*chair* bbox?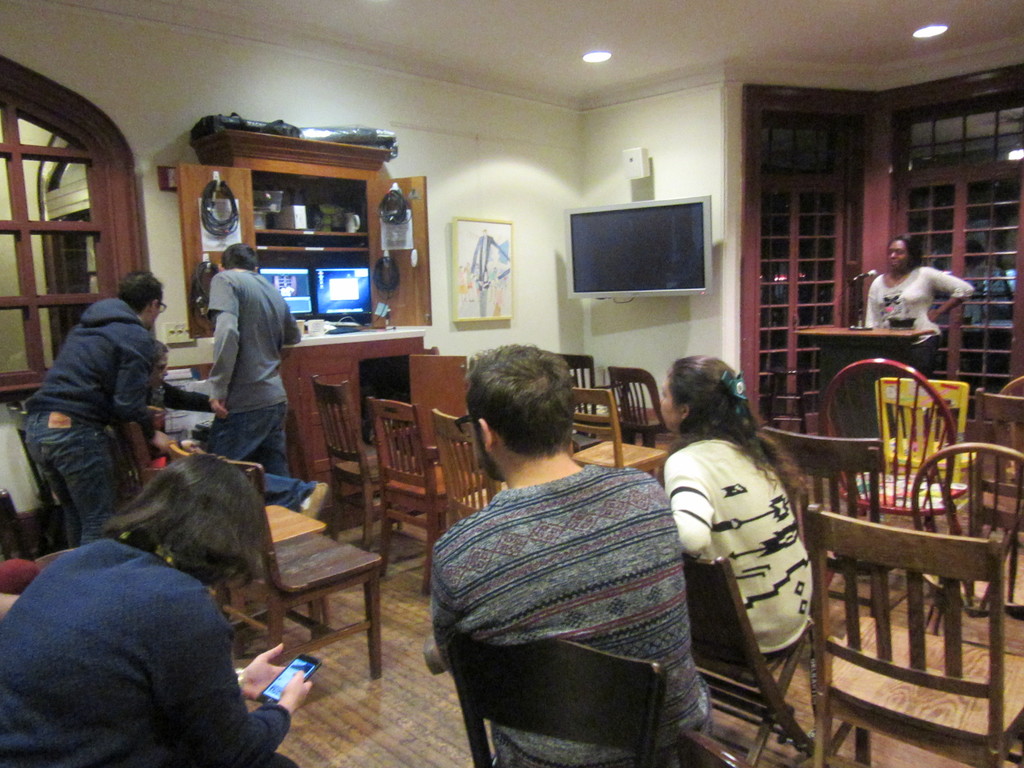
x1=112 y1=415 x2=168 y2=495
